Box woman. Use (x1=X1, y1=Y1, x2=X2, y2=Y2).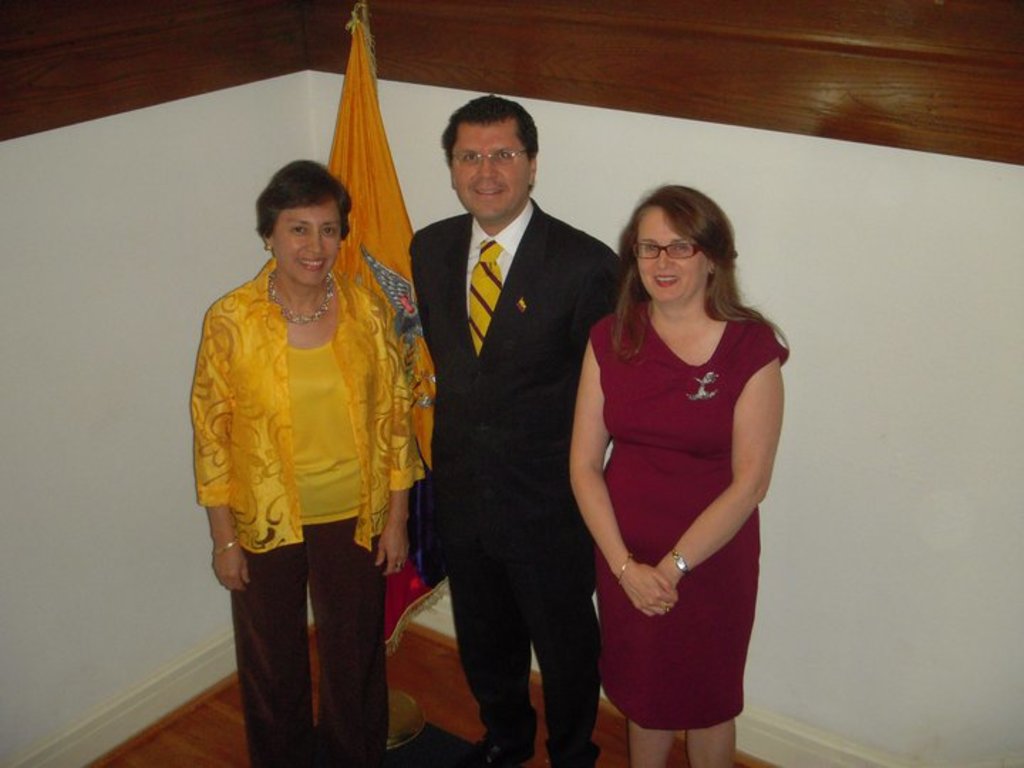
(x1=182, y1=144, x2=430, y2=742).
